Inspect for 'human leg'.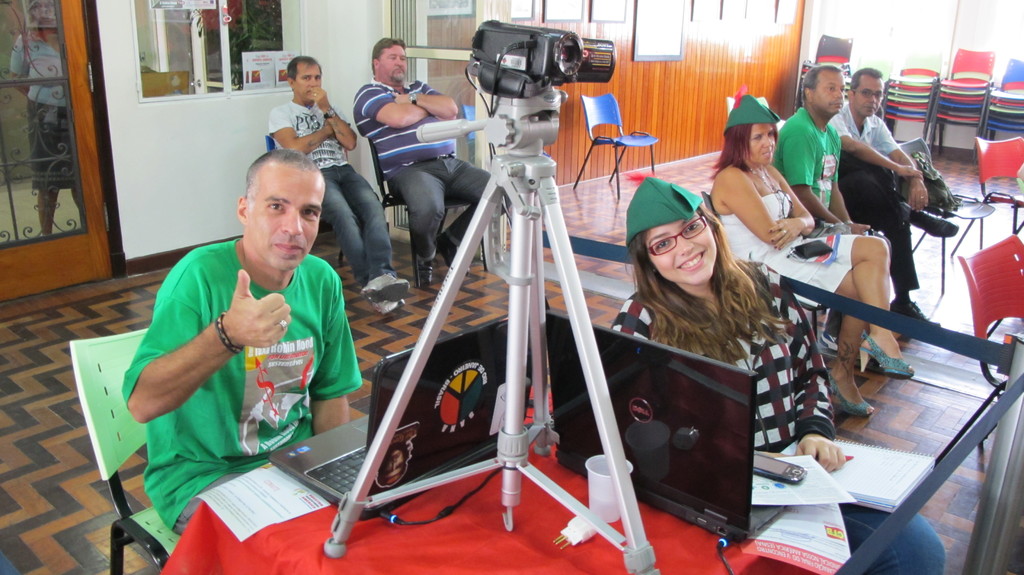
Inspection: box(835, 170, 947, 240).
